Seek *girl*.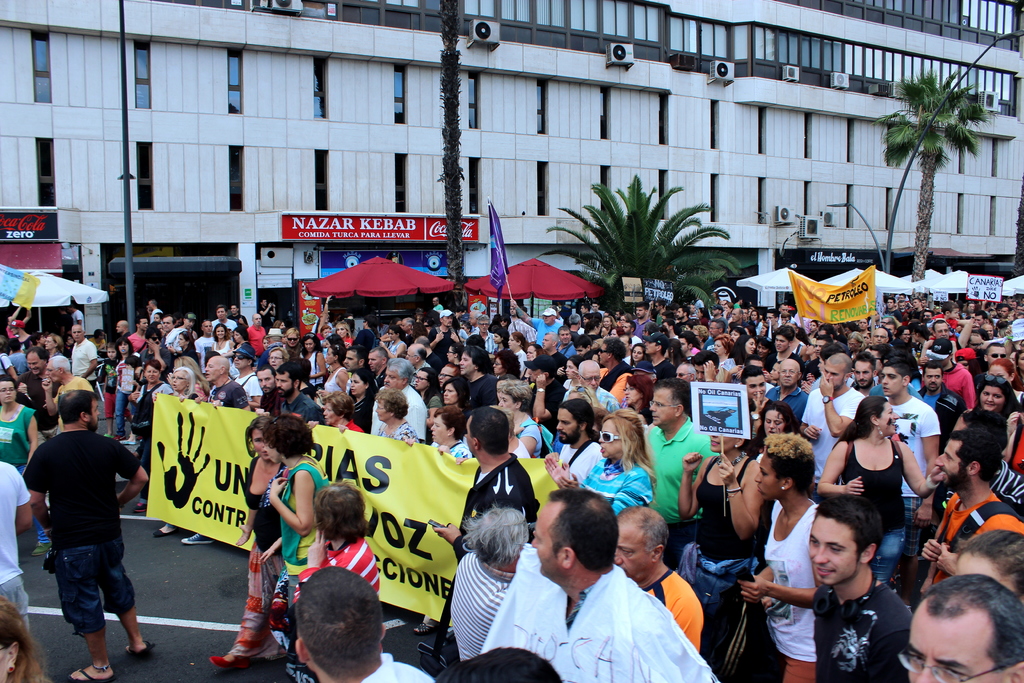
Rect(266, 338, 271, 348).
